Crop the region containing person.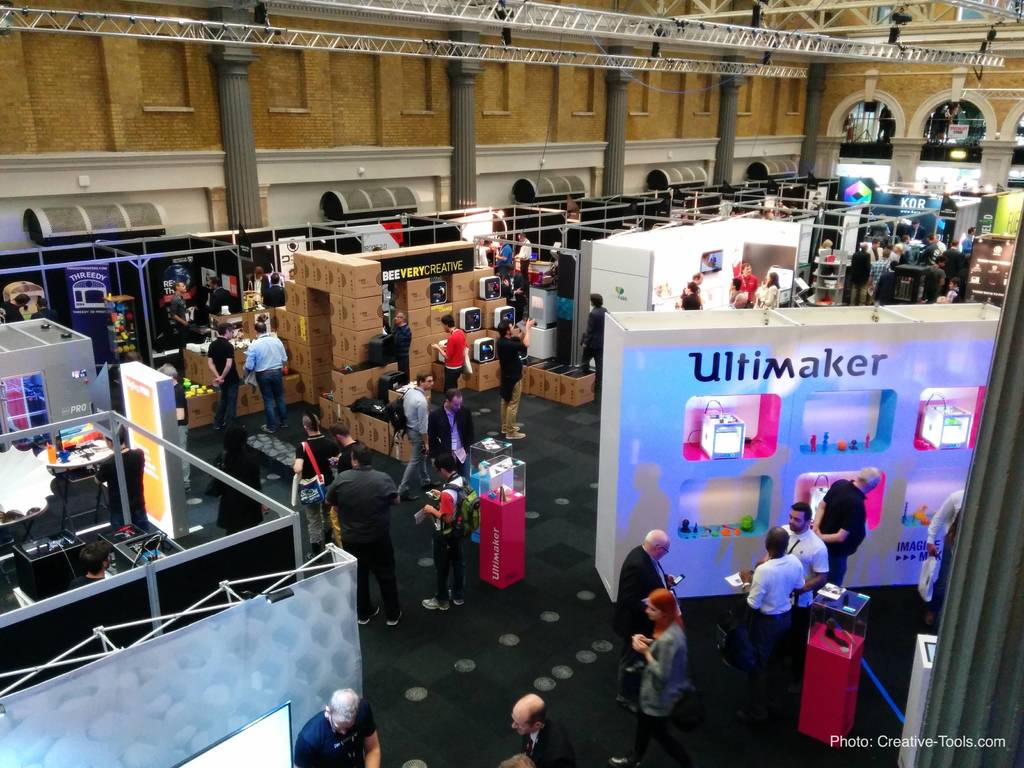
Crop region: [432, 394, 474, 483].
